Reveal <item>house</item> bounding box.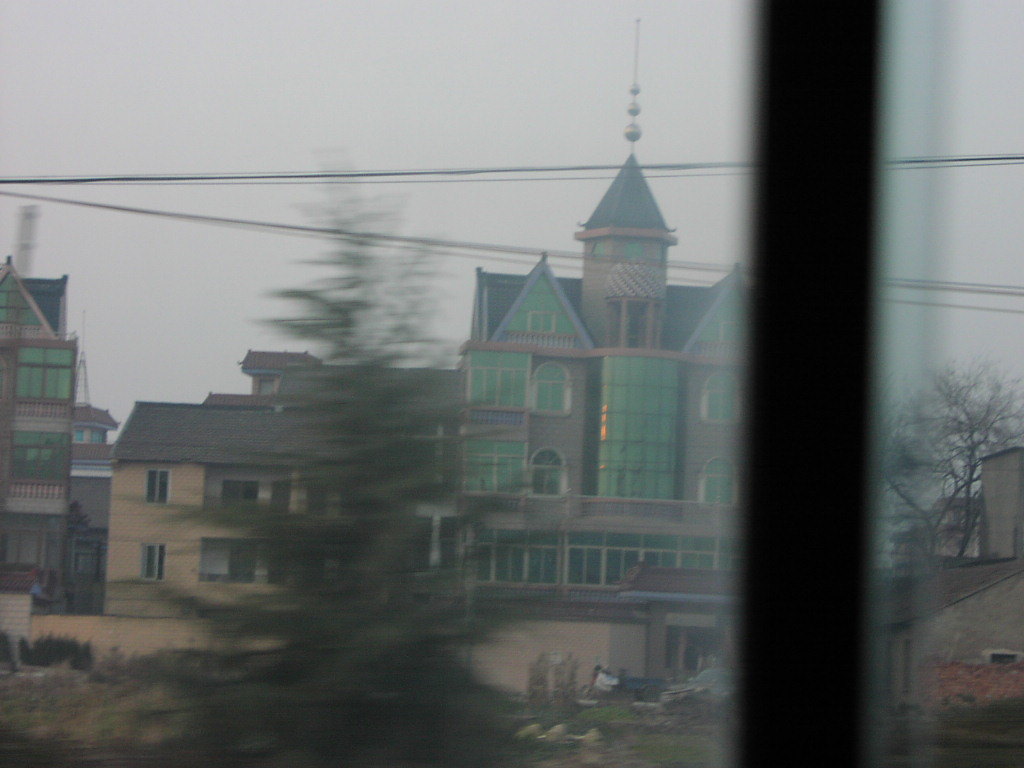
Revealed: box=[1, 251, 115, 676].
